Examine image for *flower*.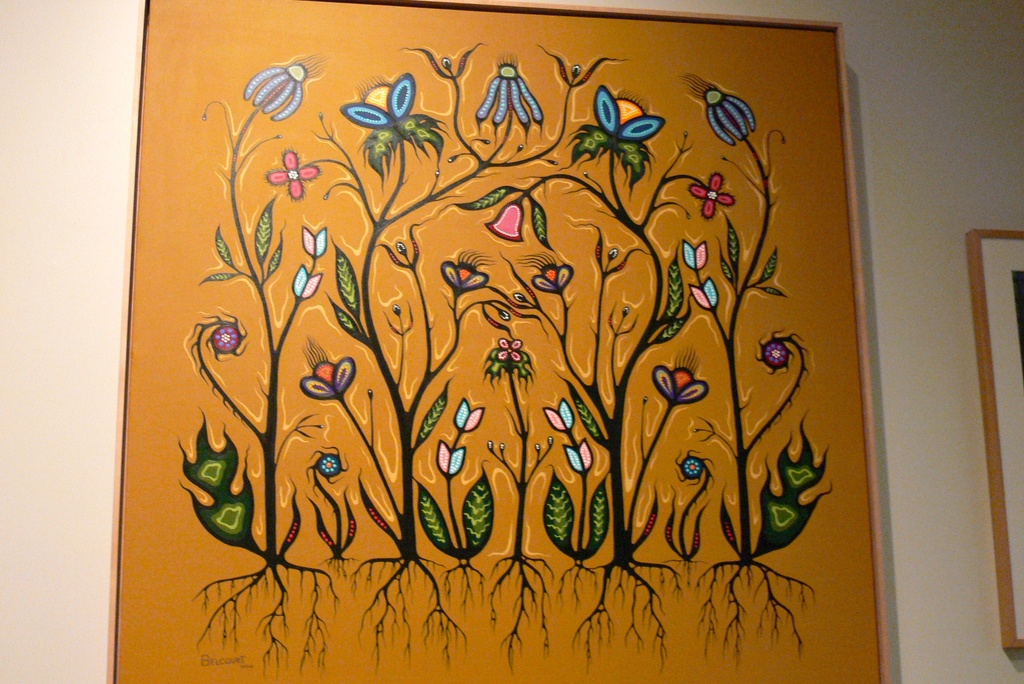
Examination result: bbox=[300, 332, 350, 404].
